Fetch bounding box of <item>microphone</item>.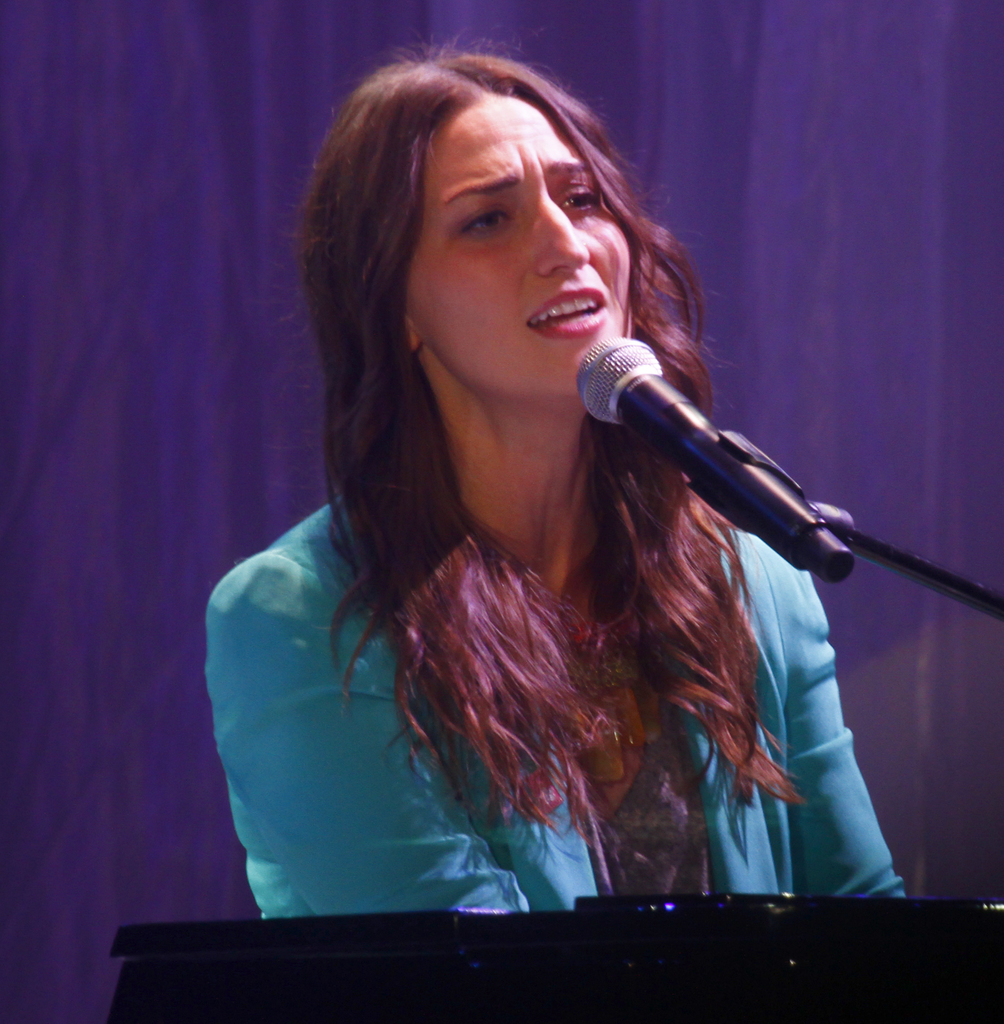
Bbox: detection(549, 319, 865, 563).
